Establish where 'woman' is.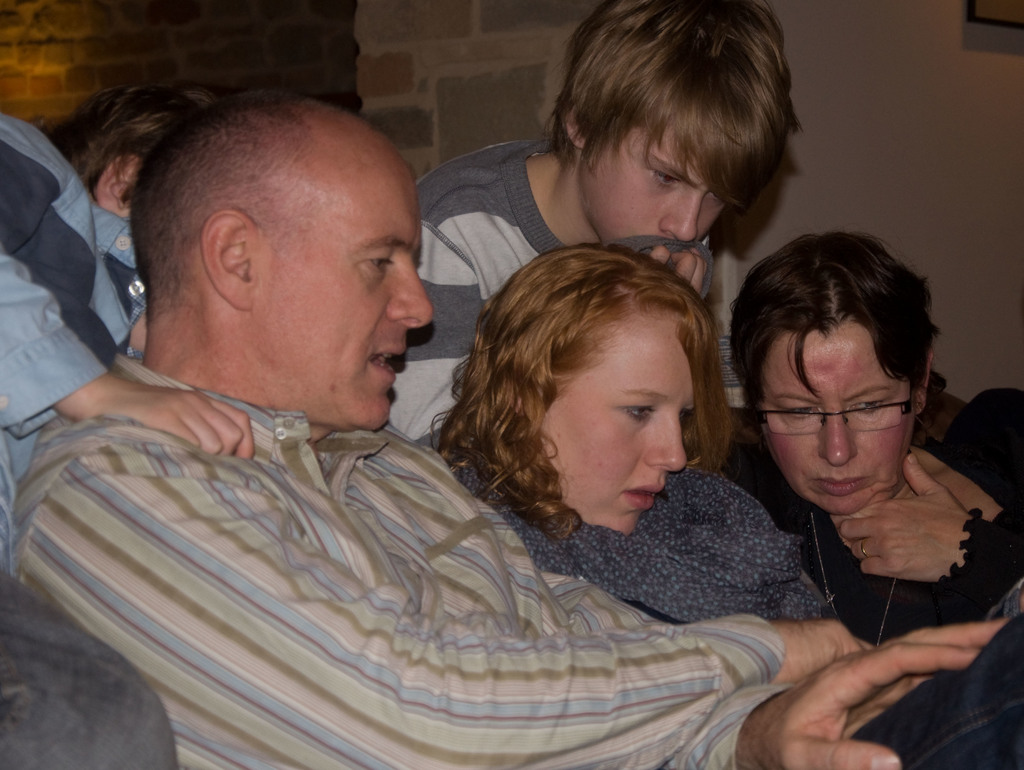
Established at <box>404,240,808,655</box>.
